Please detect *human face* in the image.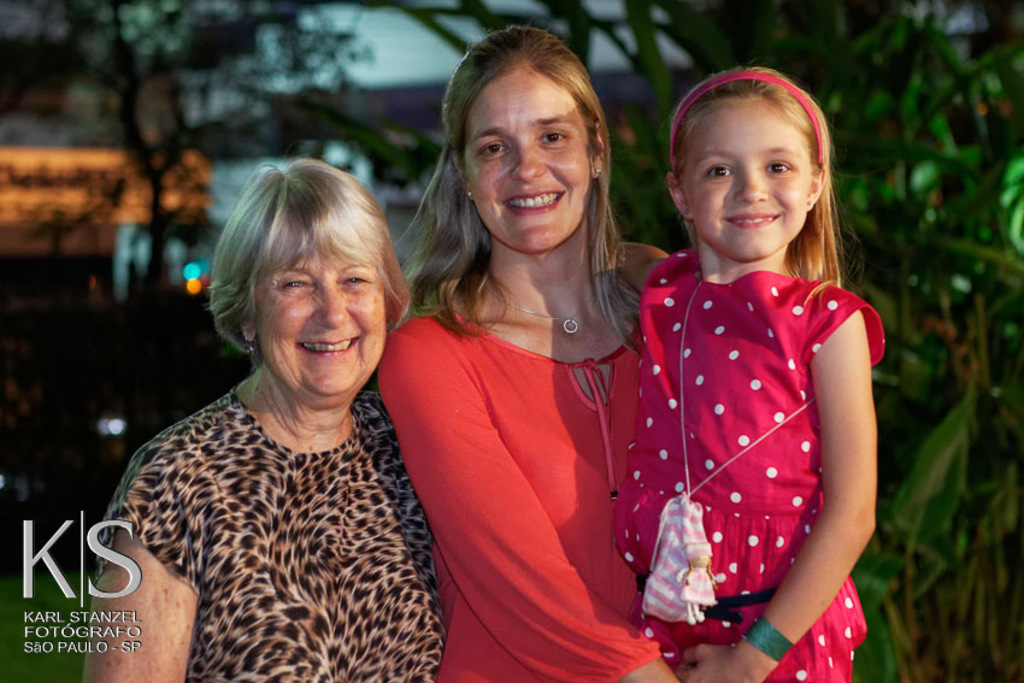
466/59/590/255.
